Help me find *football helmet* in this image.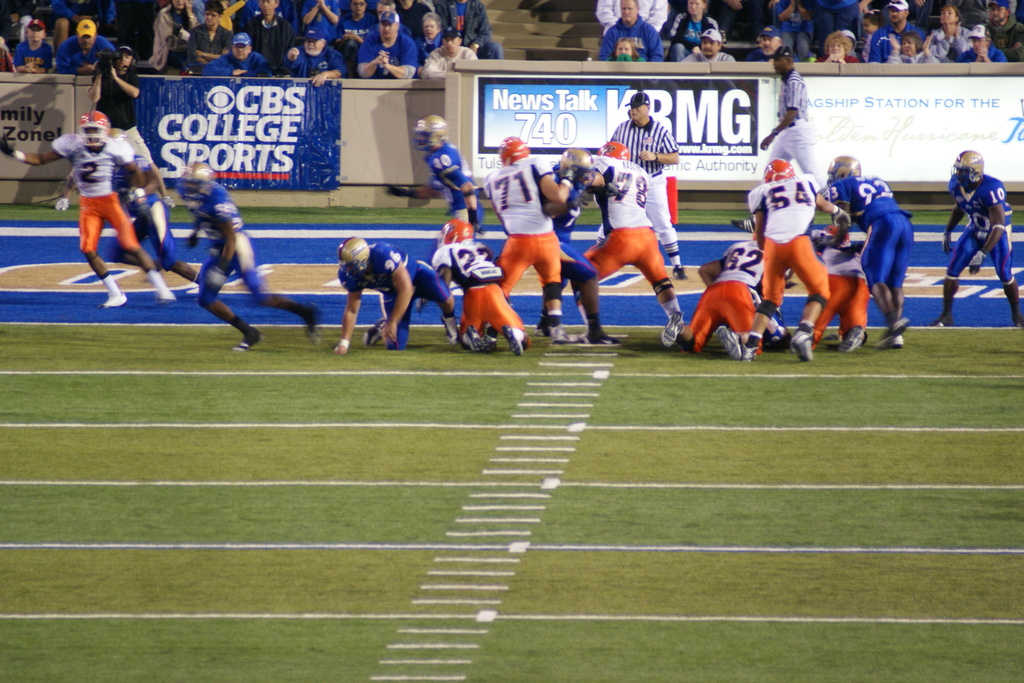
Found it: {"left": 593, "top": 142, "right": 630, "bottom": 162}.
